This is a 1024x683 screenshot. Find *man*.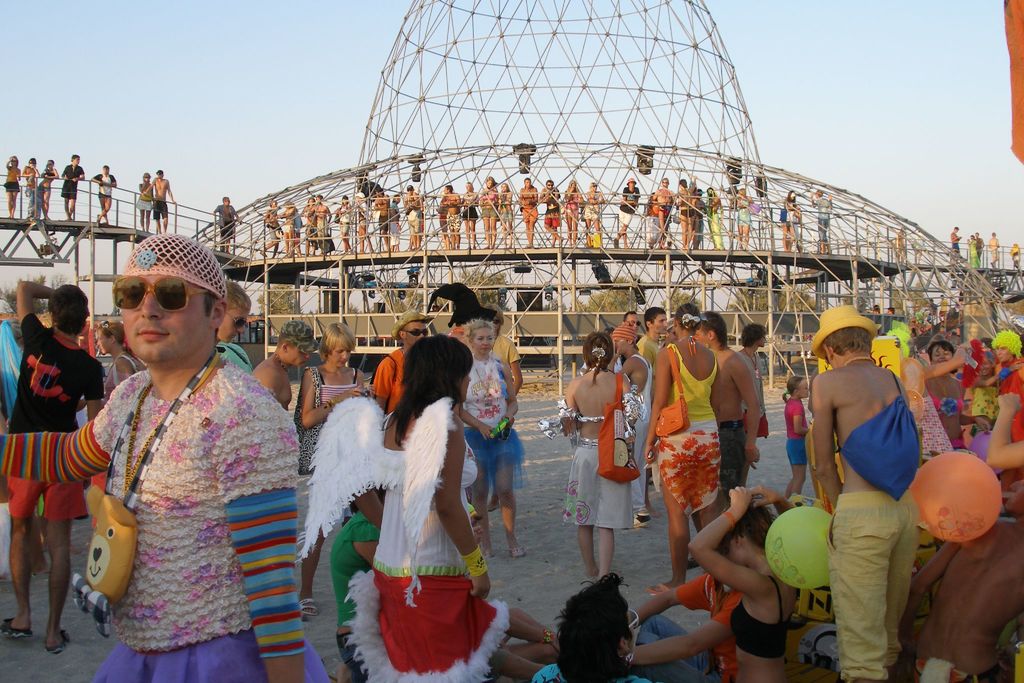
Bounding box: 136 169 176 228.
